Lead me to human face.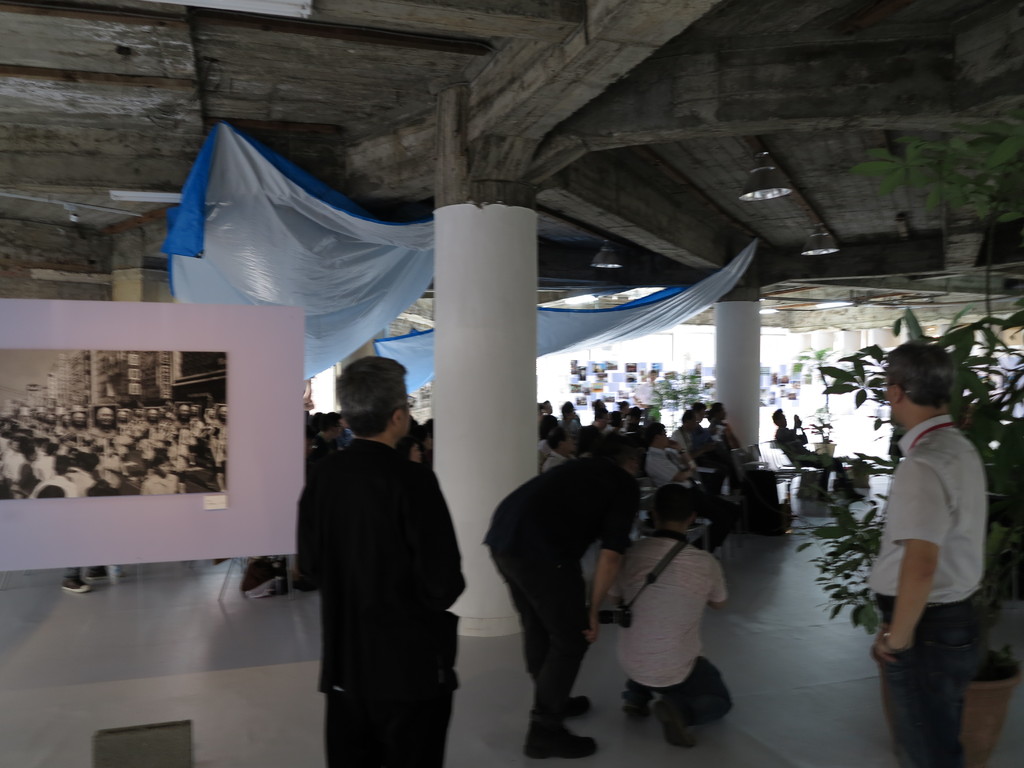
Lead to select_region(778, 408, 787, 426).
